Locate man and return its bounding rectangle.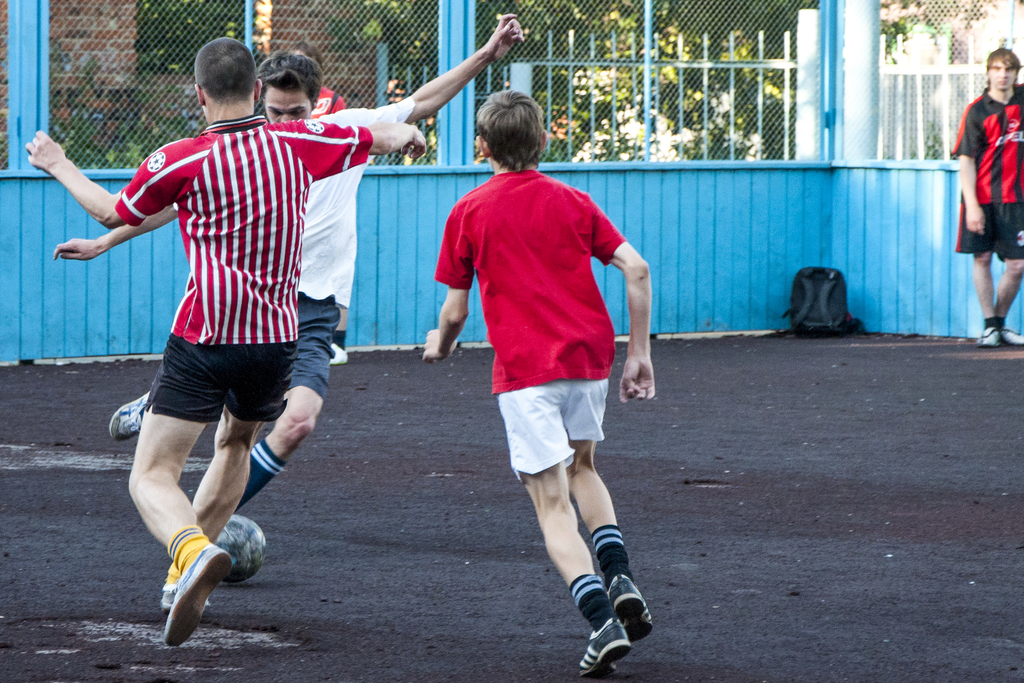
{"x1": 24, "y1": 36, "x2": 433, "y2": 650}.
